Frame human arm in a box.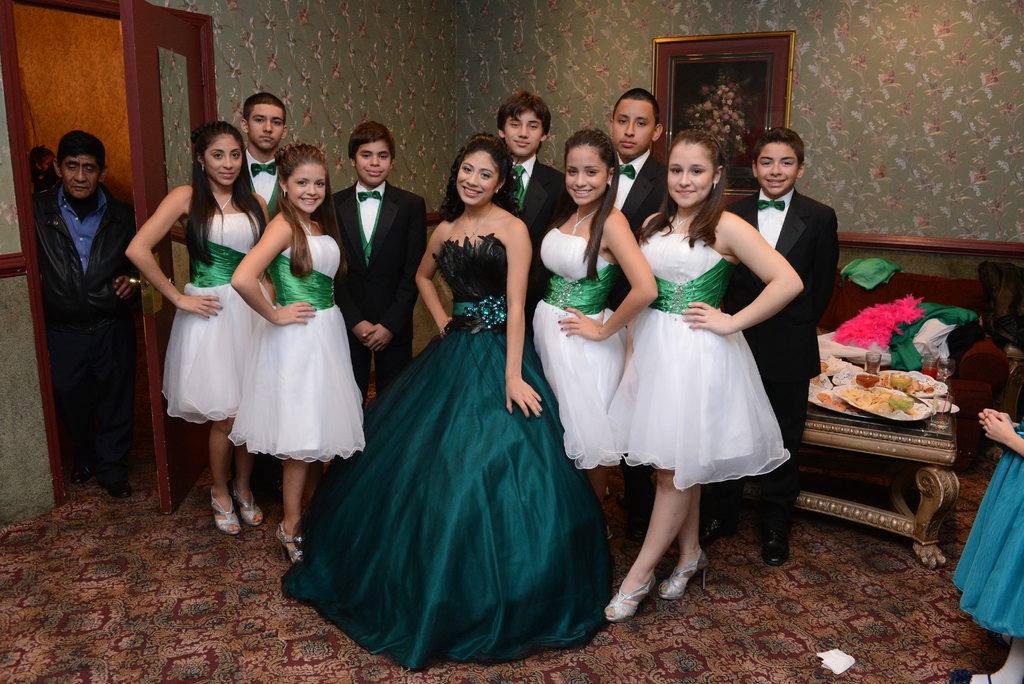
bbox=[508, 221, 542, 421].
